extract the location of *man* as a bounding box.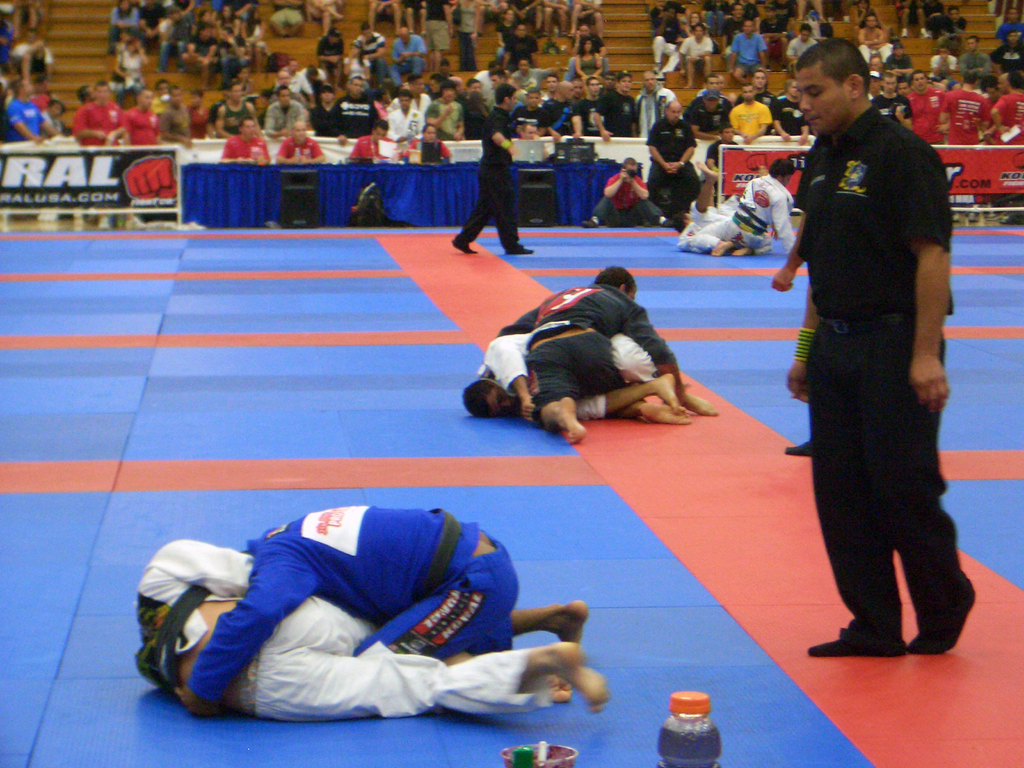
box(541, 74, 559, 99).
